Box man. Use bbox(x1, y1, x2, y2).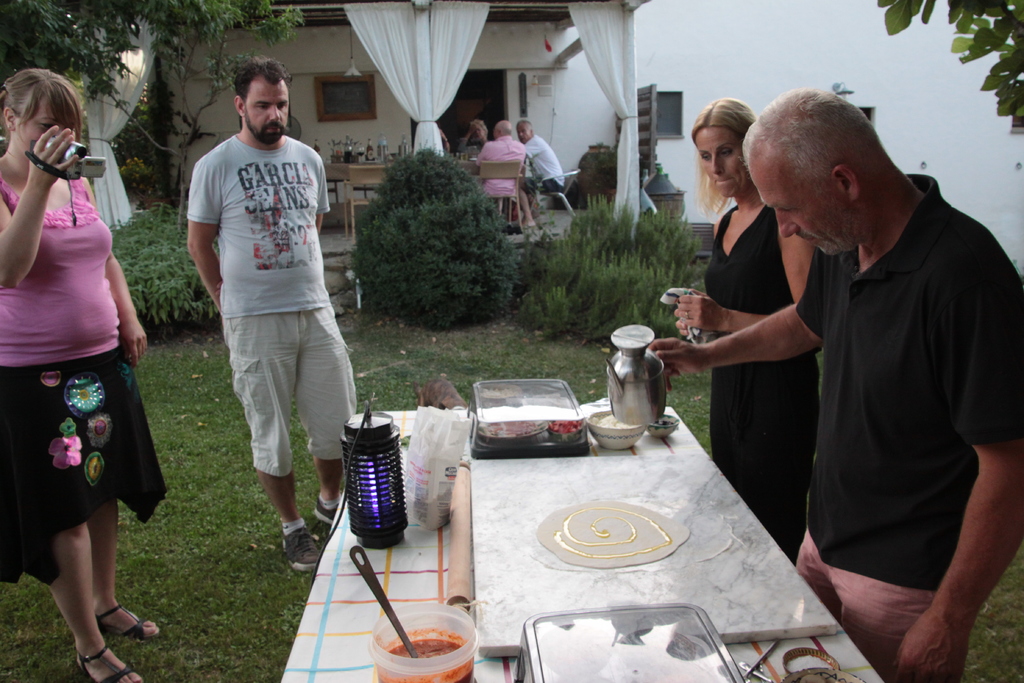
bbox(647, 86, 1023, 682).
